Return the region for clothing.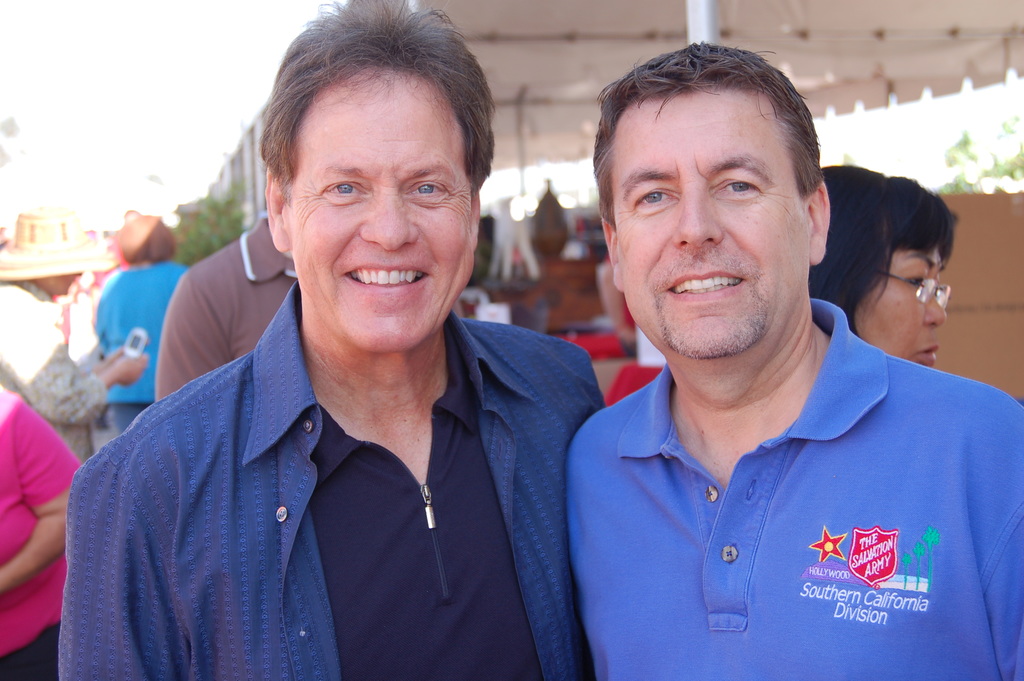
rect(63, 268, 609, 680).
